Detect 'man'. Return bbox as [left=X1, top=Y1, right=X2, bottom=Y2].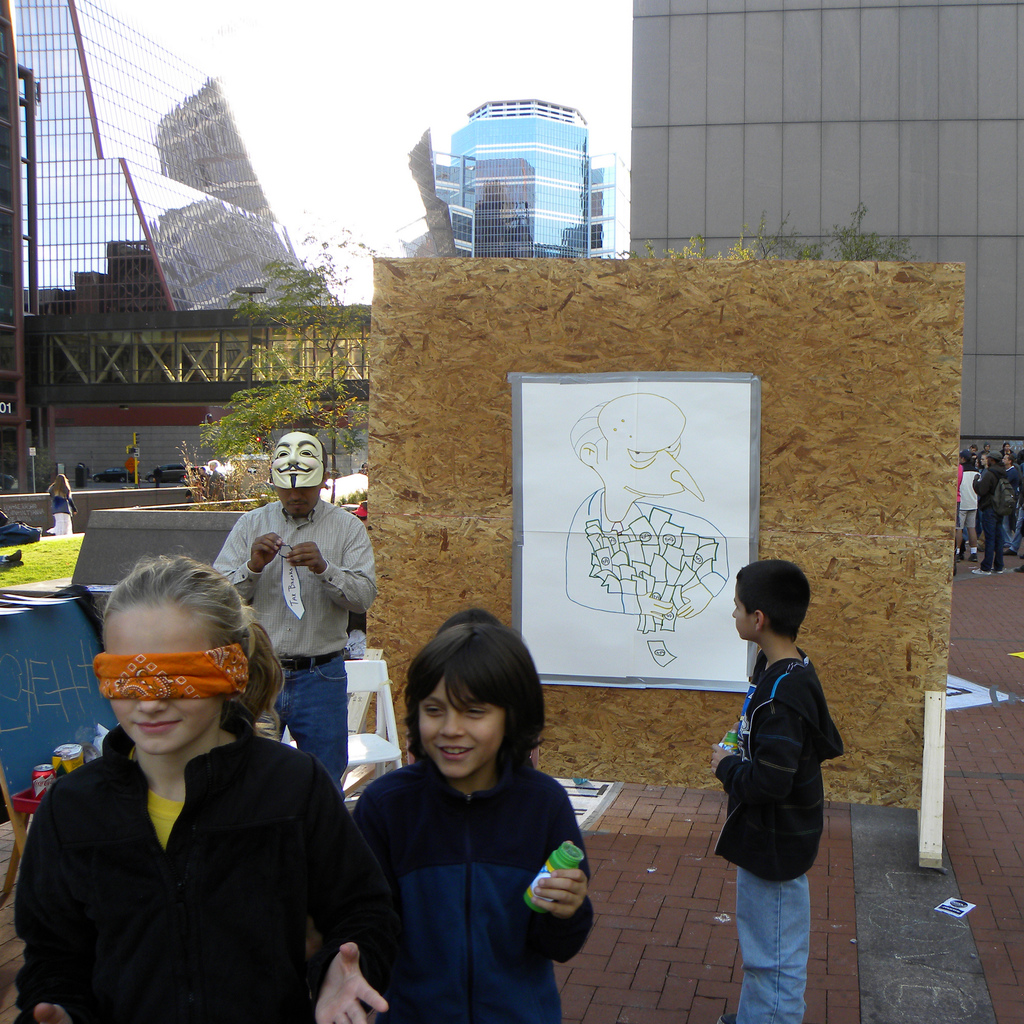
[left=212, top=428, right=387, bottom=795].
